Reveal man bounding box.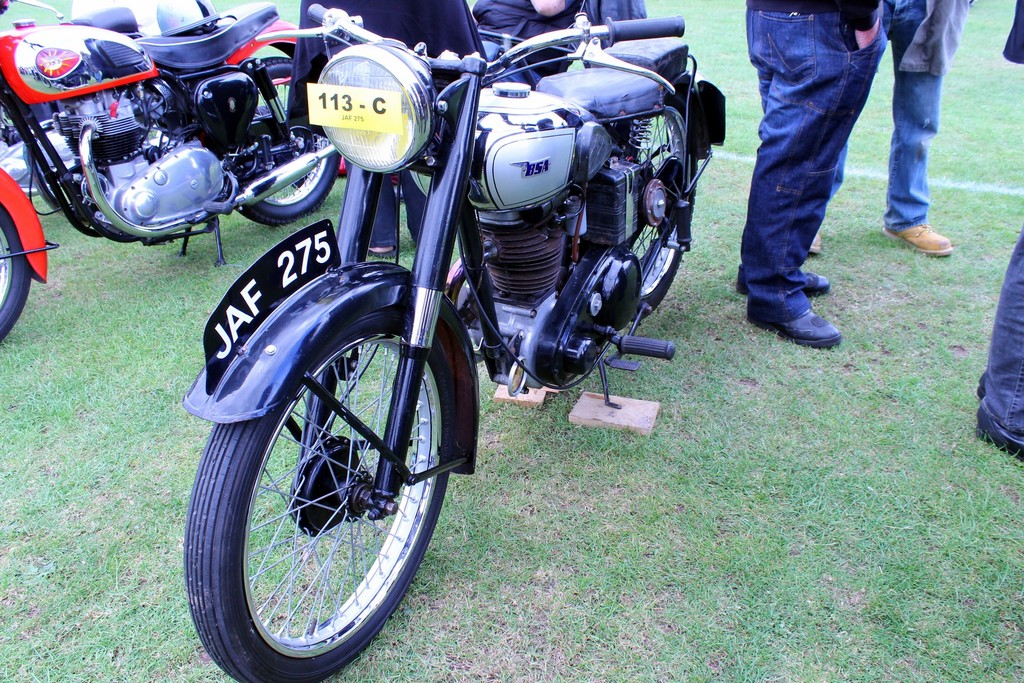
Revealed: (left=975, top=0, right=1023, bottom=456).
